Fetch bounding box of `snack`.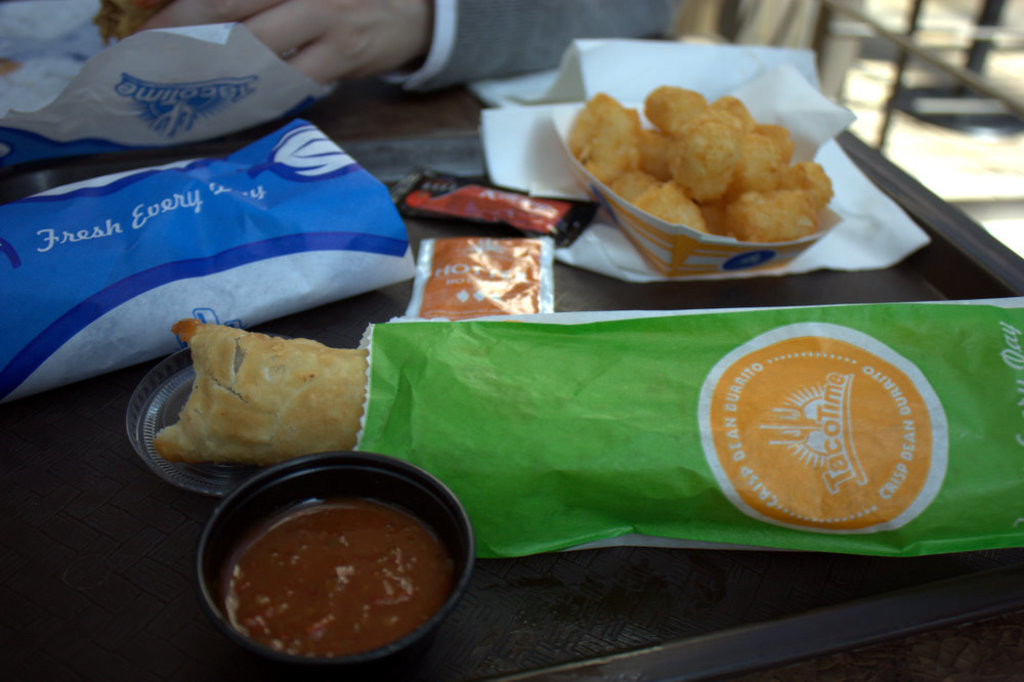
Bbox: pyautogui.locateOnScreen(91, 0, 174, 49).
